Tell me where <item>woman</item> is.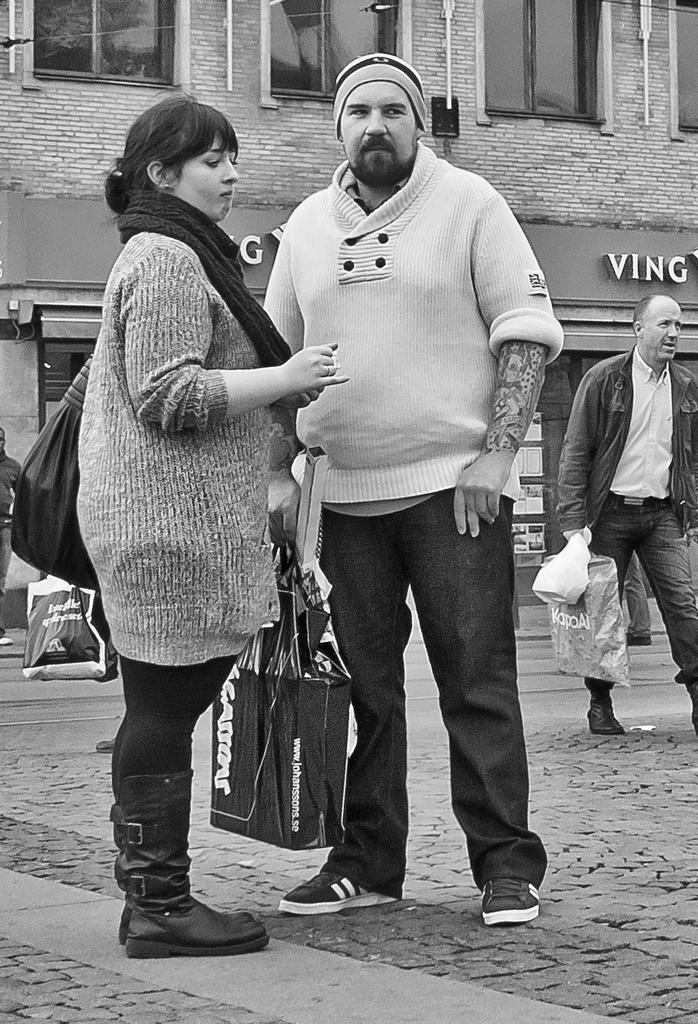
<item>woman</item> is at box=[47, 111, 318, 912].
